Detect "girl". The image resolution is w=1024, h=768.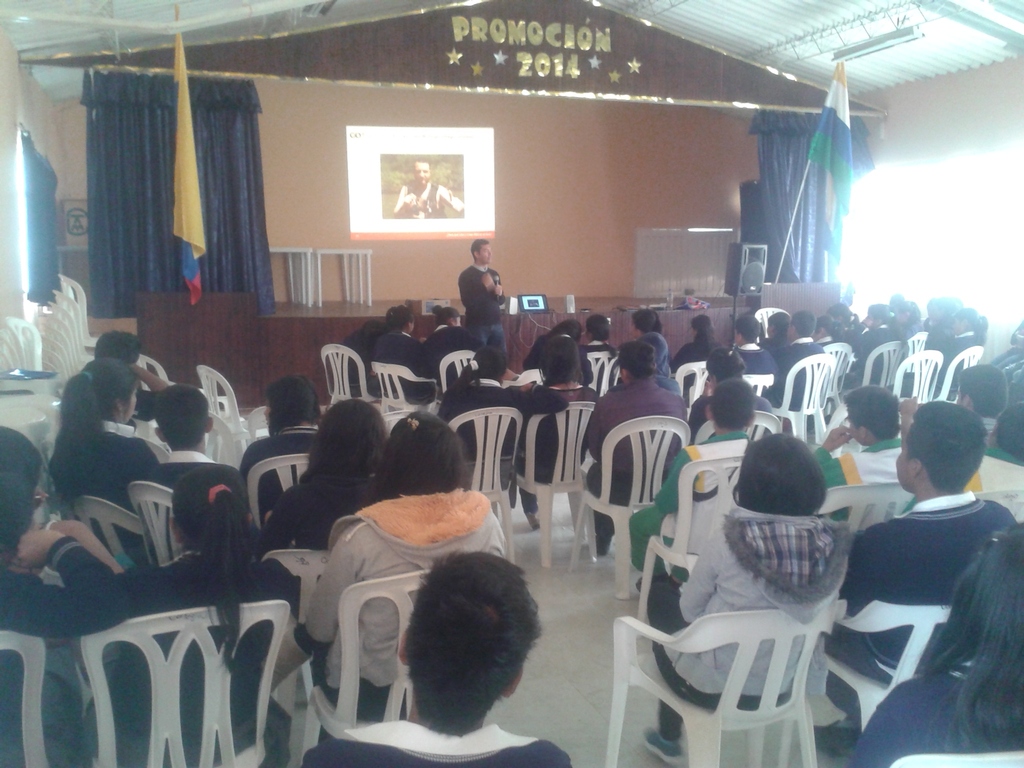
rect(269, 402, 396, 551).
